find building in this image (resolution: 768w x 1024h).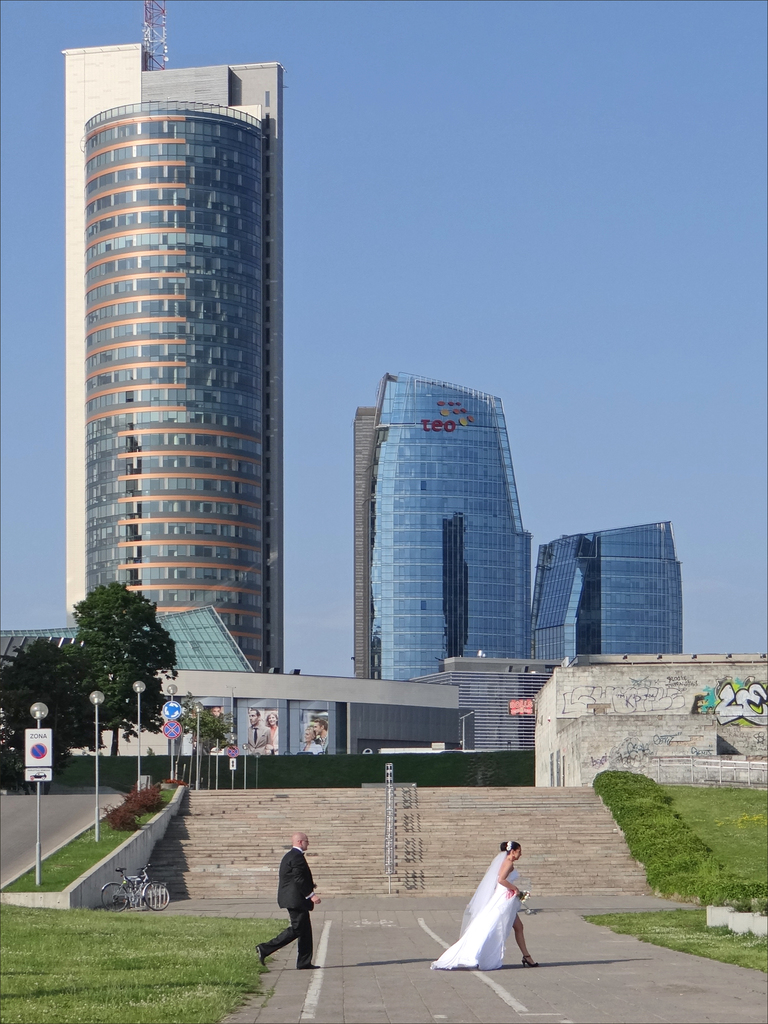
bbox=(522, 519, 680, 657).
